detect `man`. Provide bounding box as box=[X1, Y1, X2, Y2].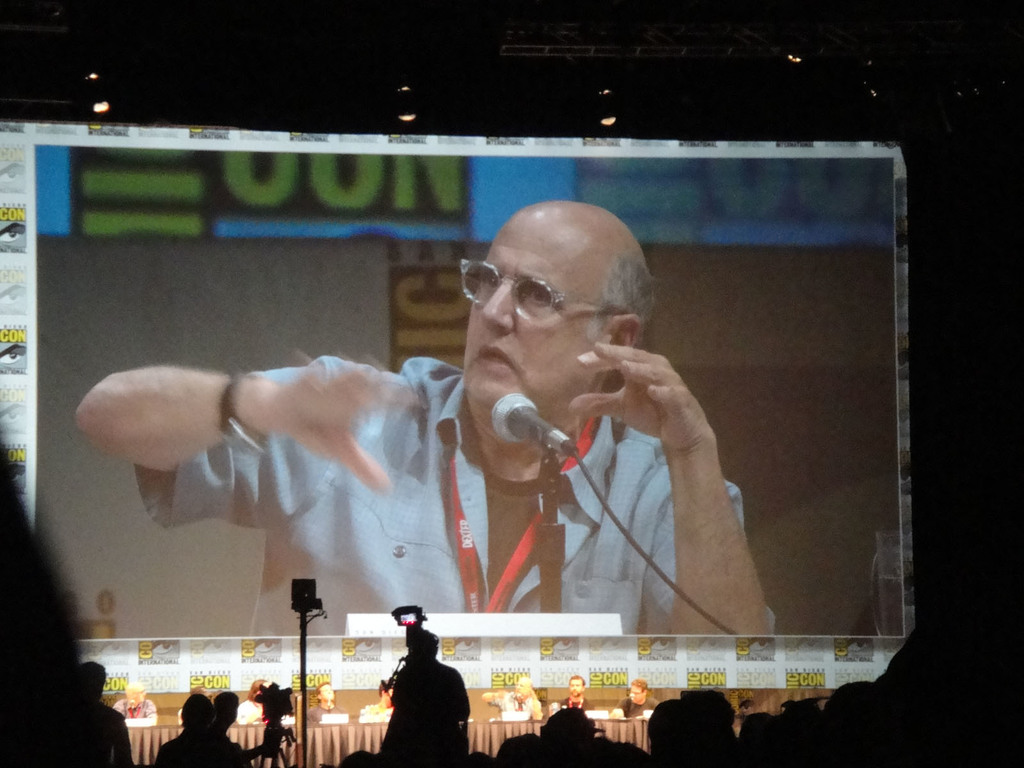
box=[73, 199, 783, 636].
